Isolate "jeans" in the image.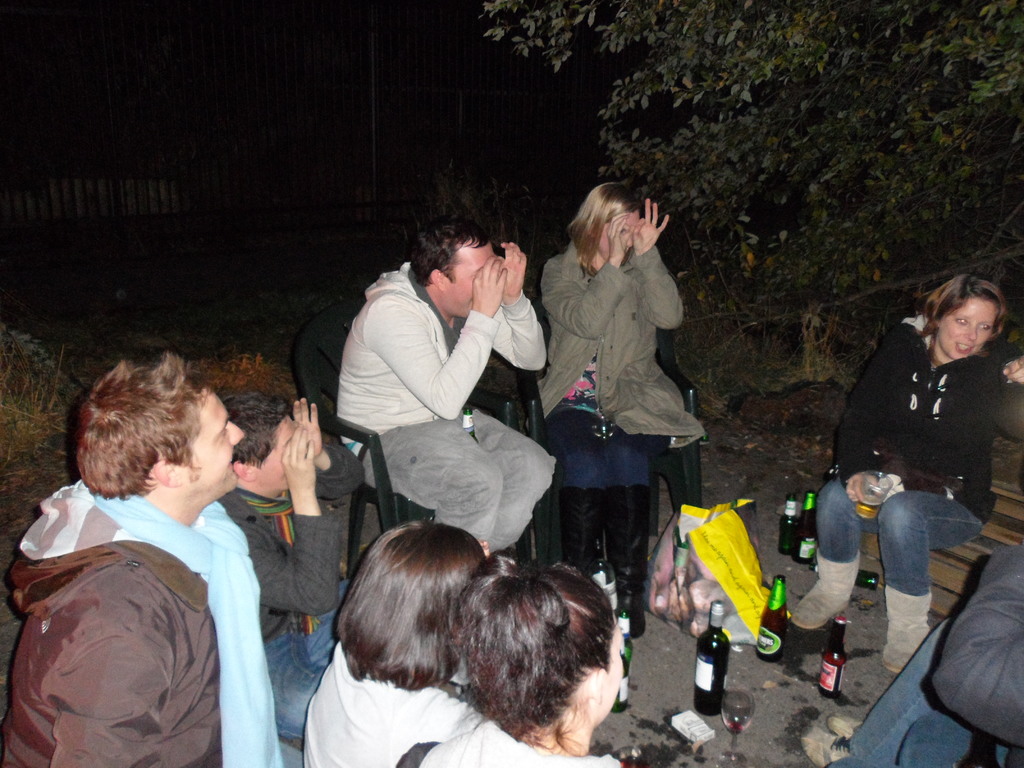
Isolated region: 813:476:982:590.
